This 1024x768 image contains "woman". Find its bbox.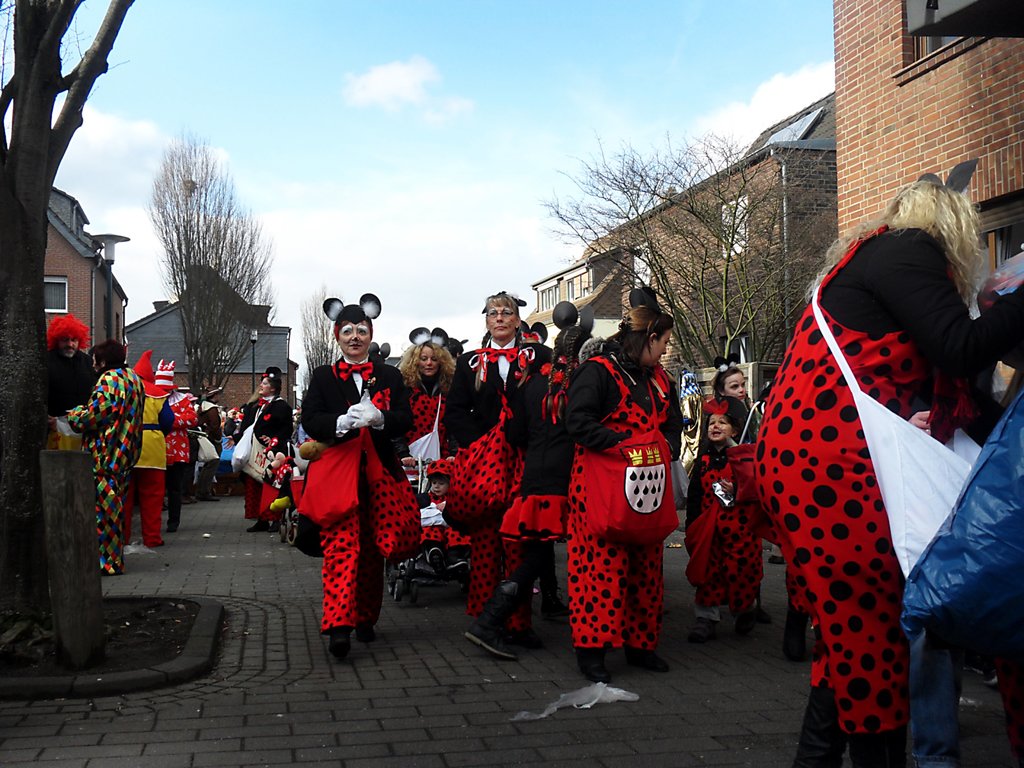
pyautogui.locateOnScreen(751, 180, 990, 767).
